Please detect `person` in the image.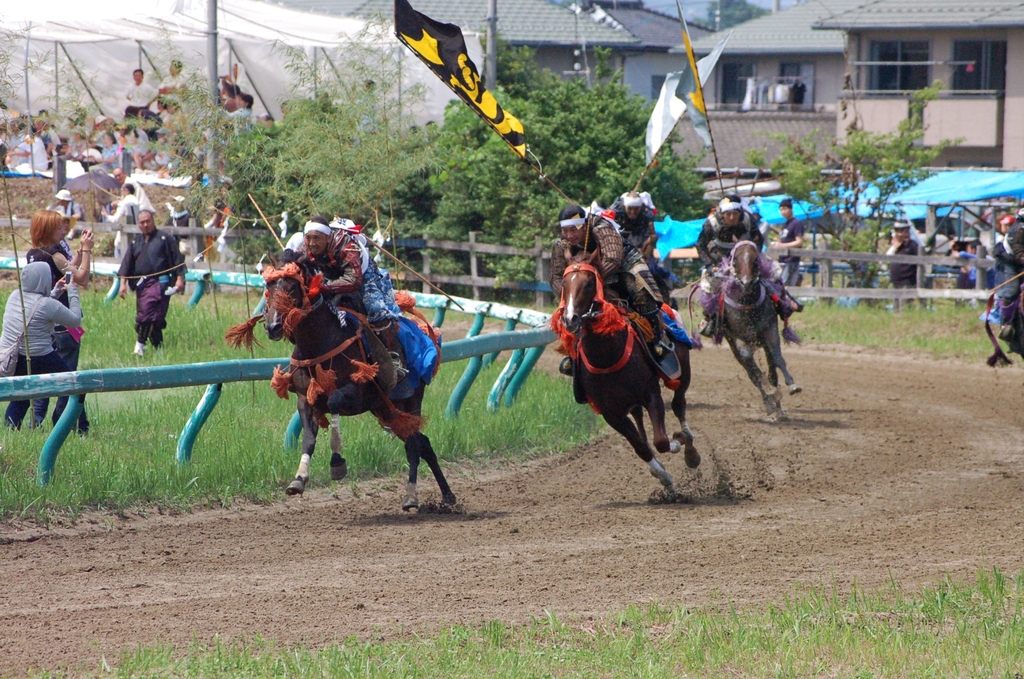
{"left": 692, "top": 195, "right": 808, "bottom": 338}.
